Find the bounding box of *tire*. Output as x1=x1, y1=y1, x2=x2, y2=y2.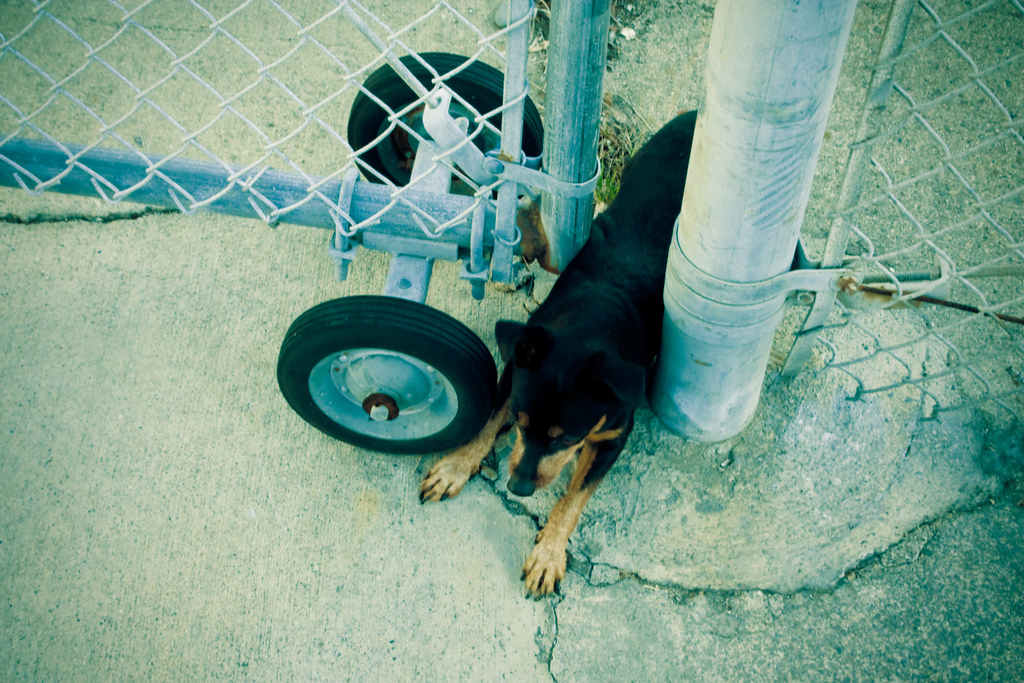
x1=339, y1=45, x2=556, y2=189.
